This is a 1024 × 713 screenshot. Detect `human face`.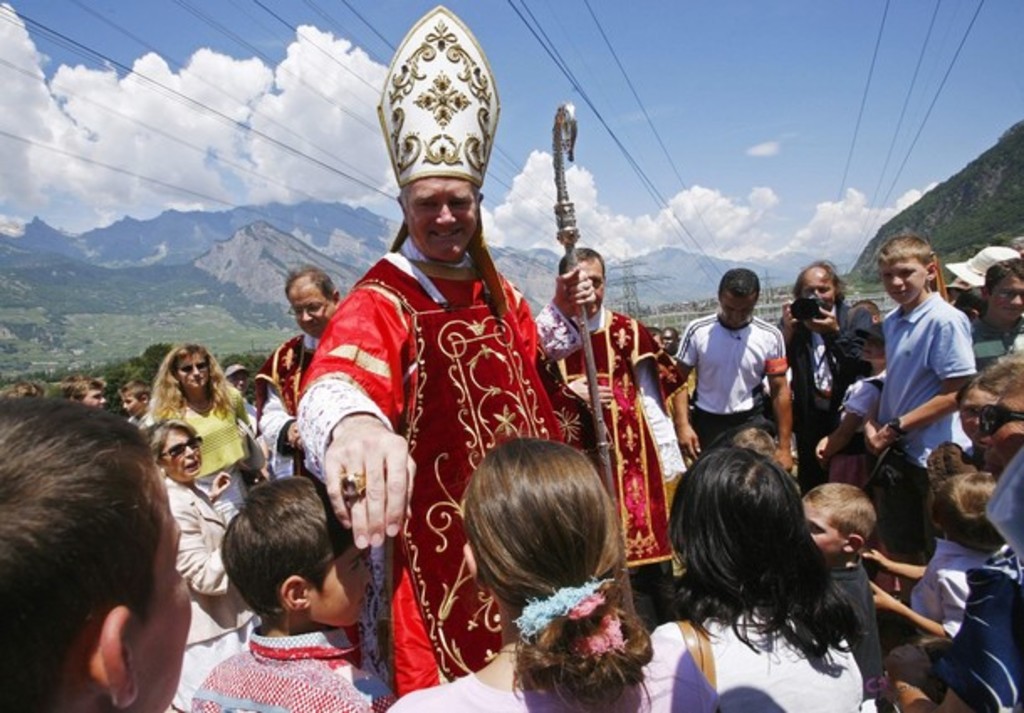
[x1=119, y1=393, x2=149, y2=419].
